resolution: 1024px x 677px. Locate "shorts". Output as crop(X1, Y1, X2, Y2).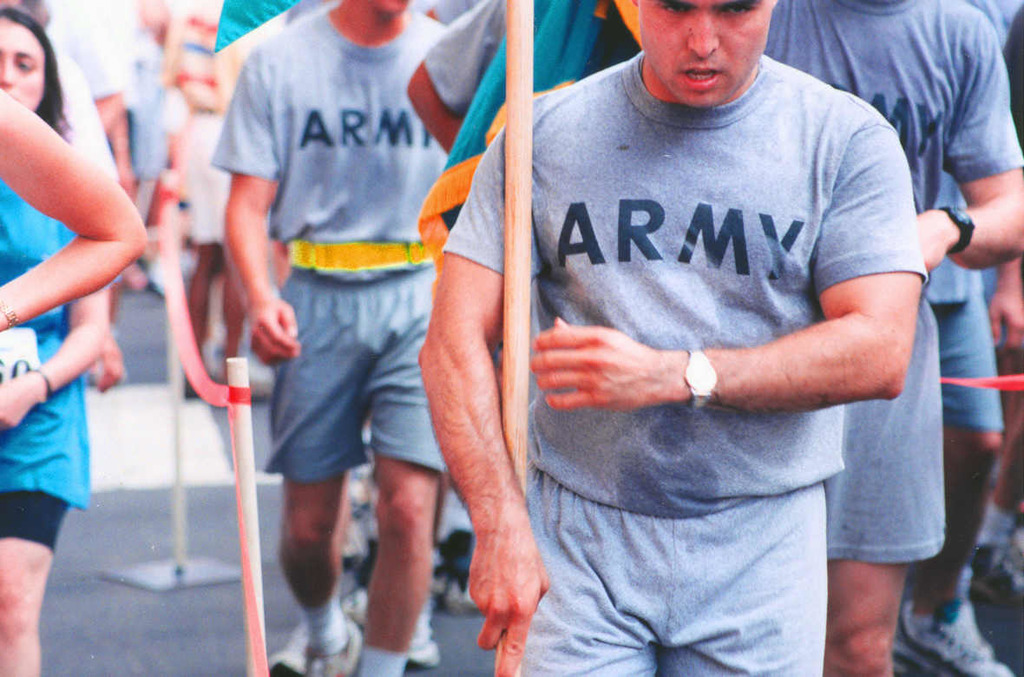
crop(261, 266, 450, 483).
